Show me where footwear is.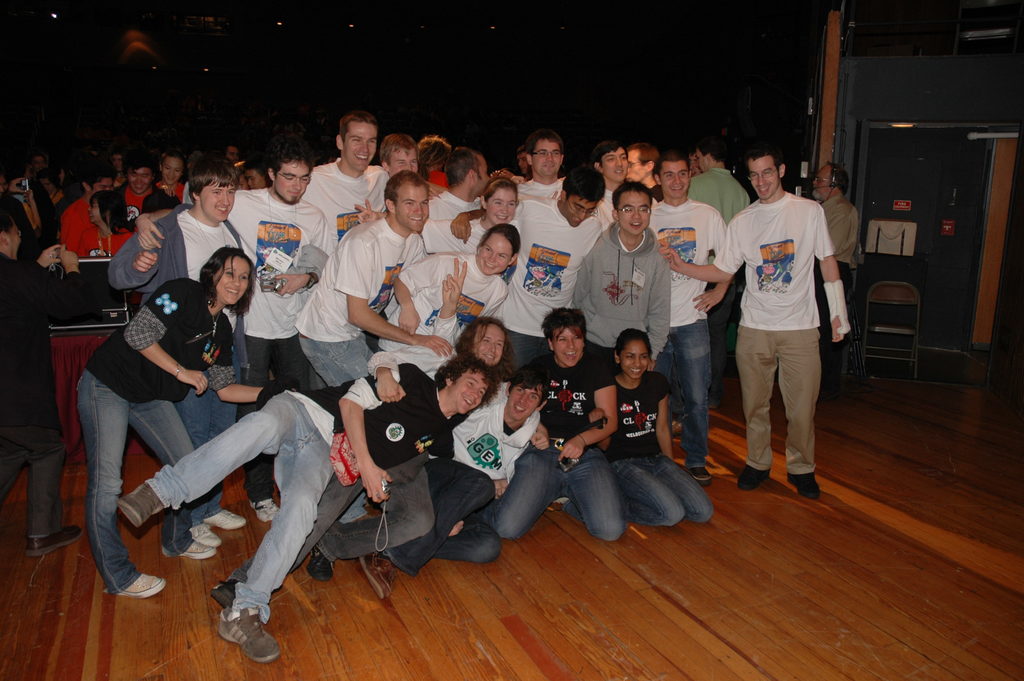
footwear is at box(119, 570, 163, 593).
